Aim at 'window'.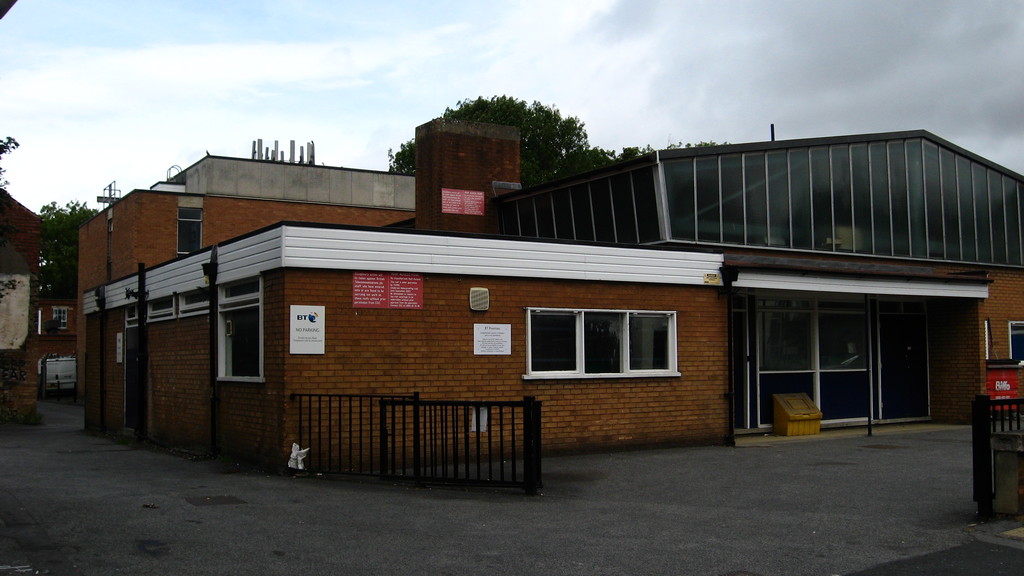
Aimed at x1=147, y1=294, x2=179, y2=322.
